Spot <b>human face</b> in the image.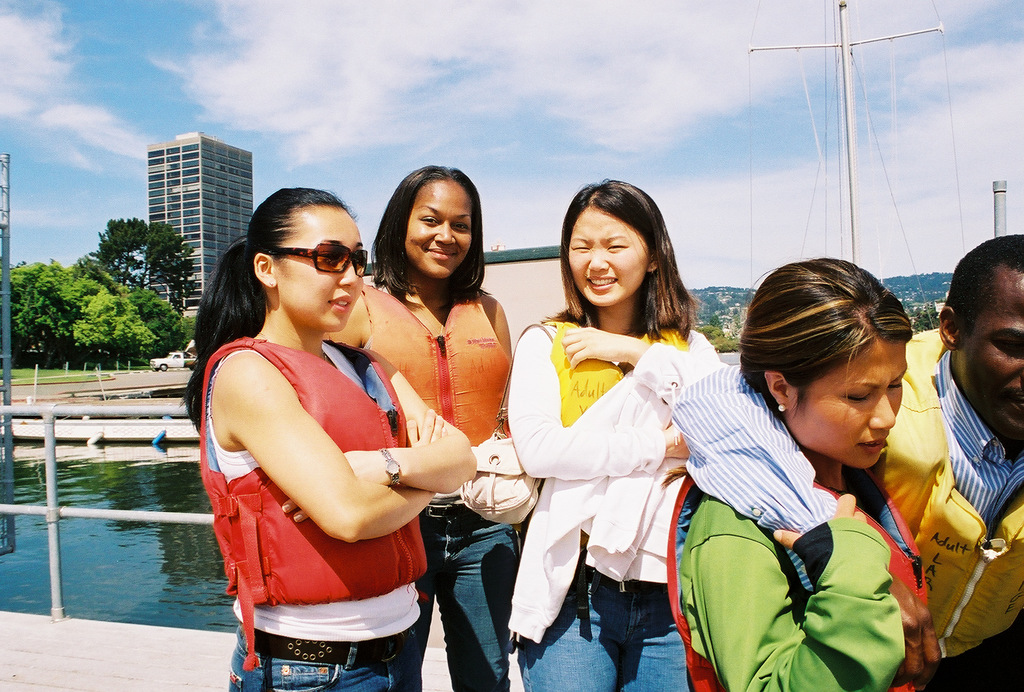
<b>human face</b> found at (562, 213, 659, 306).
